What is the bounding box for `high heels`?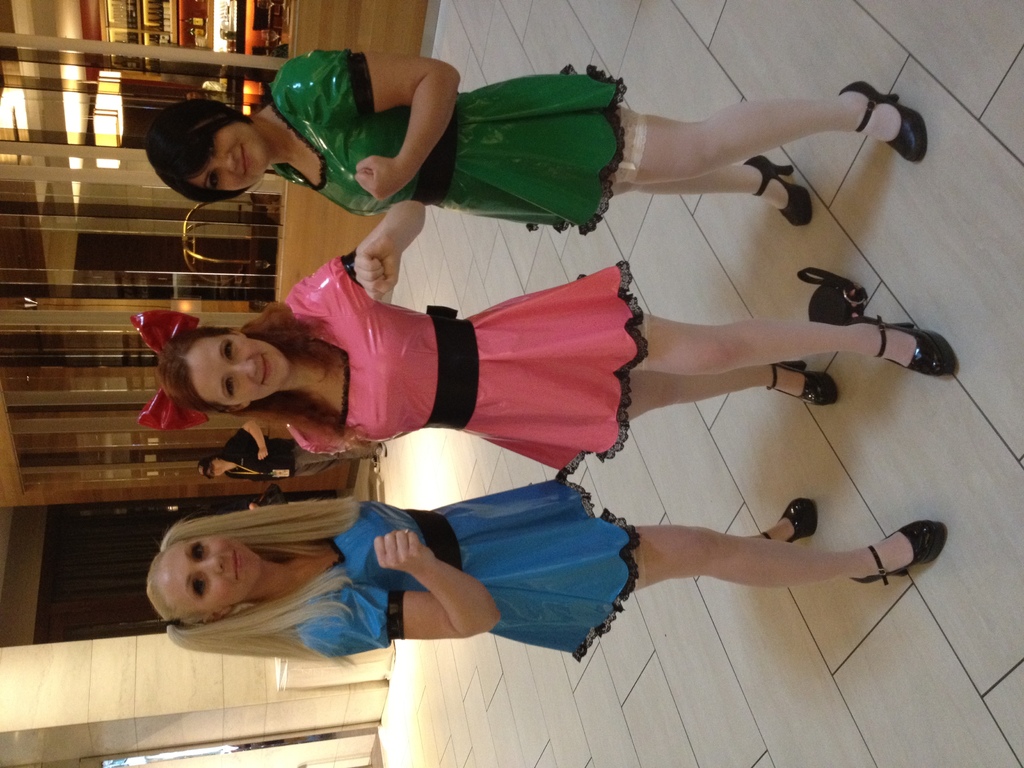
l=838, t=84, r=927, b=164.
